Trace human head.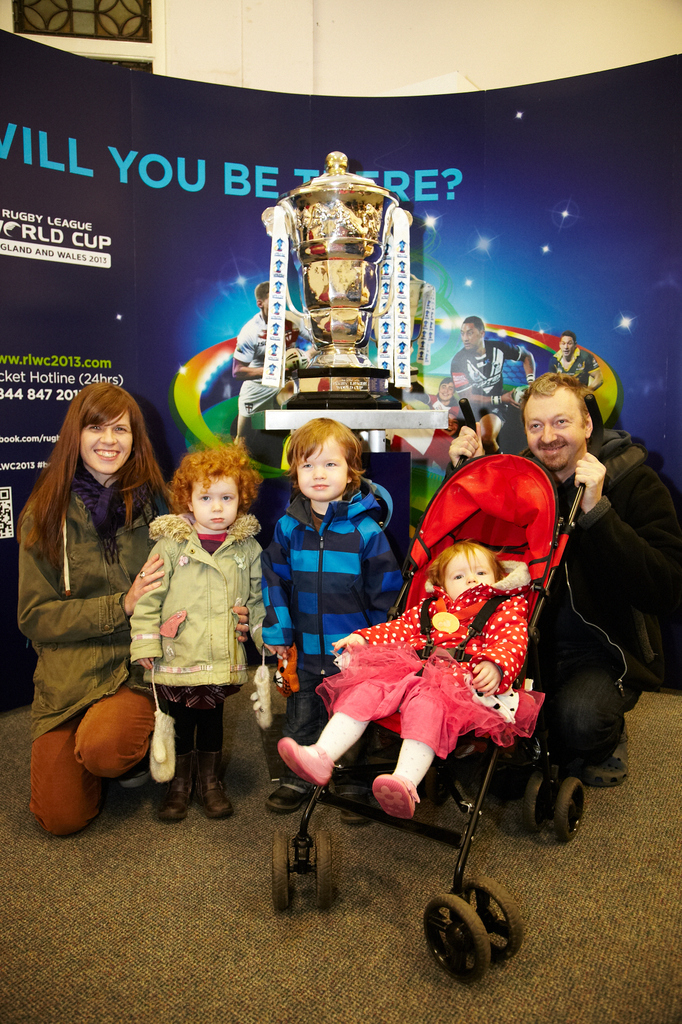
Traced to [left=295, top=422, right=361, bottom=499].
